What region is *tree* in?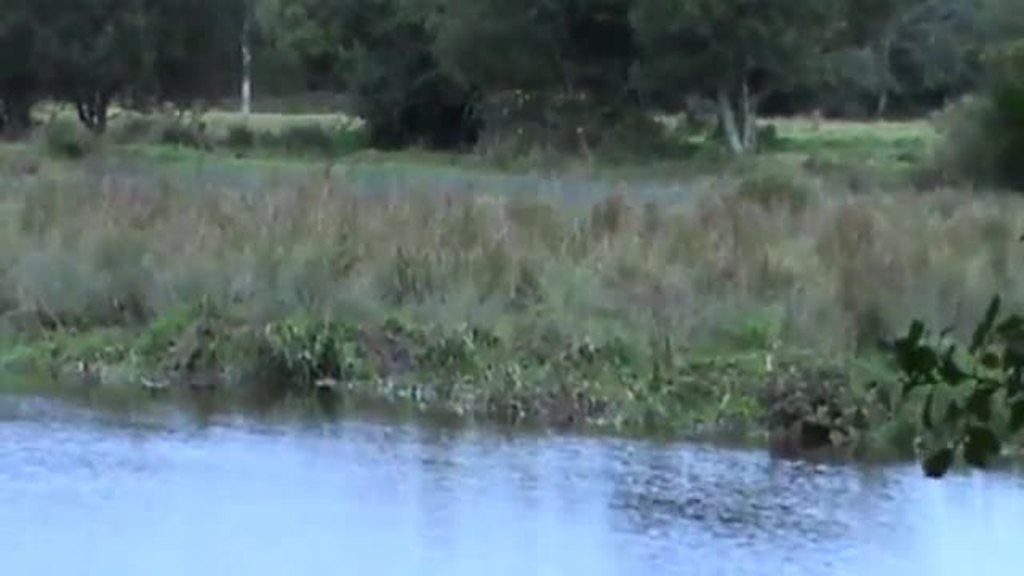
[x1=563, y1=0, x2=706, y2=133].
